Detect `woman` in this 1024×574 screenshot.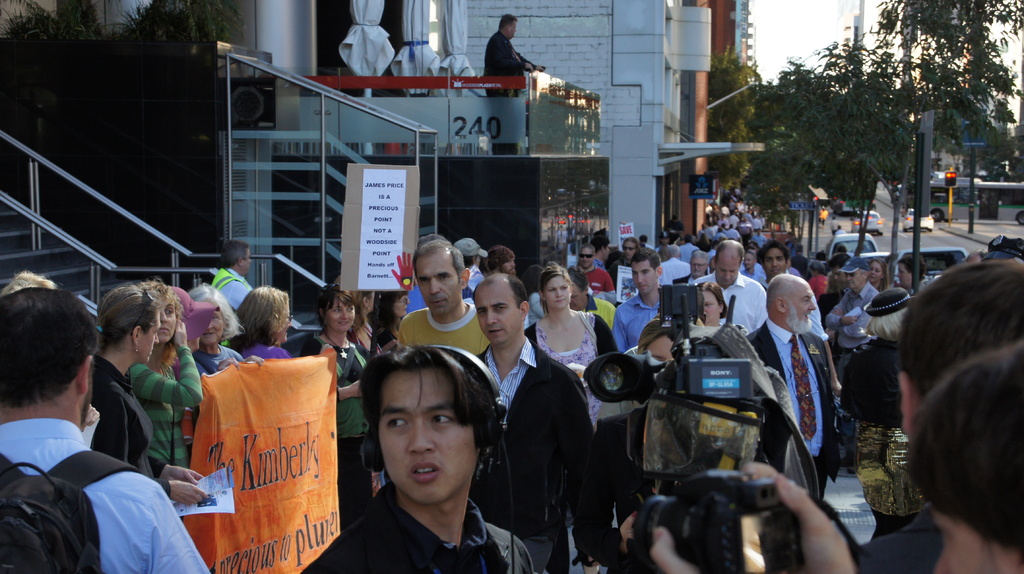
Detection: (625,318,678,373).
